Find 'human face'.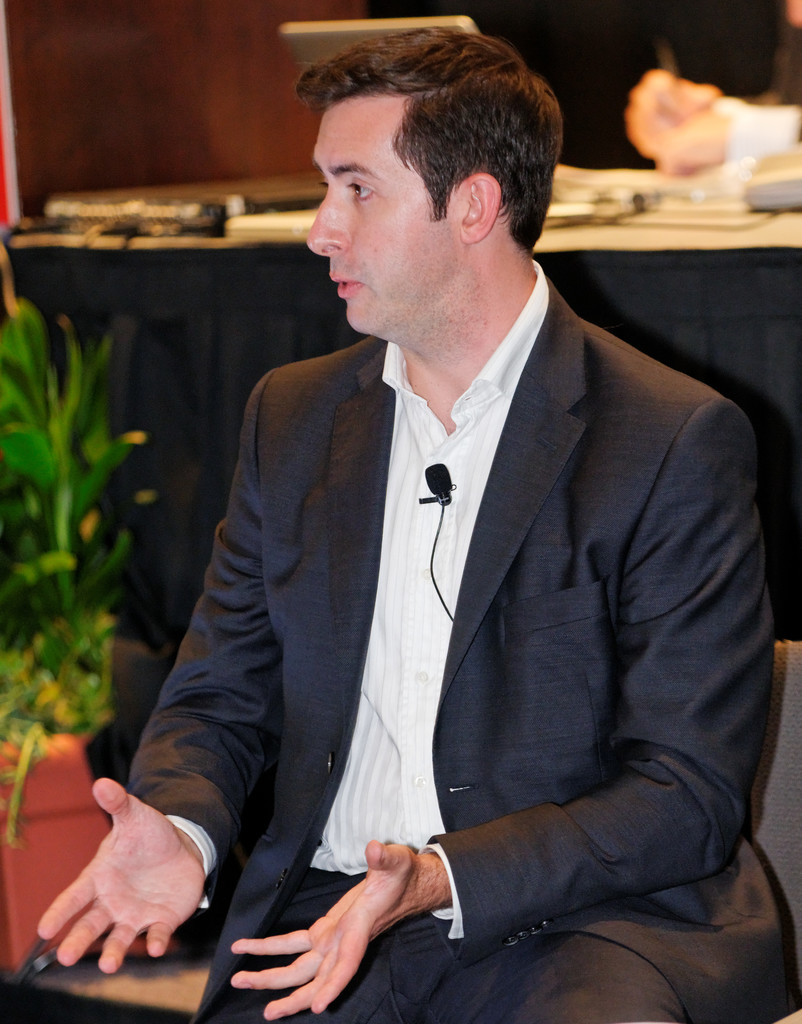
detection(298, 95, 464, 337).
